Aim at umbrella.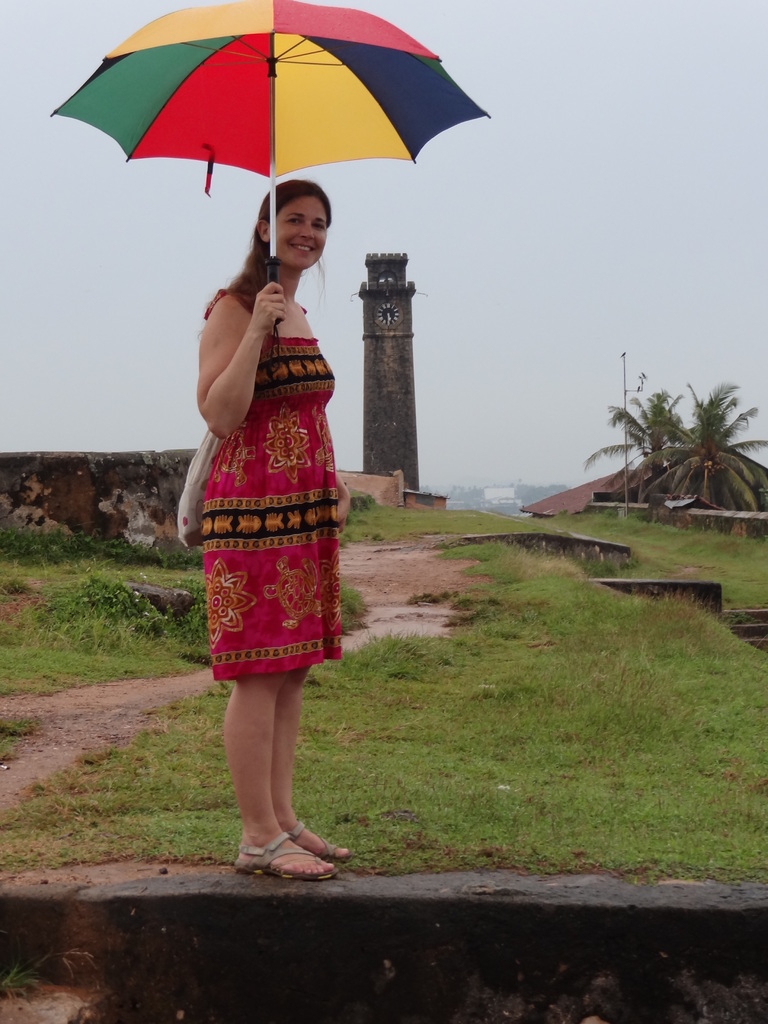
Aimed at pyautogui.locateOnScreen(48, 0, 492, 376).
